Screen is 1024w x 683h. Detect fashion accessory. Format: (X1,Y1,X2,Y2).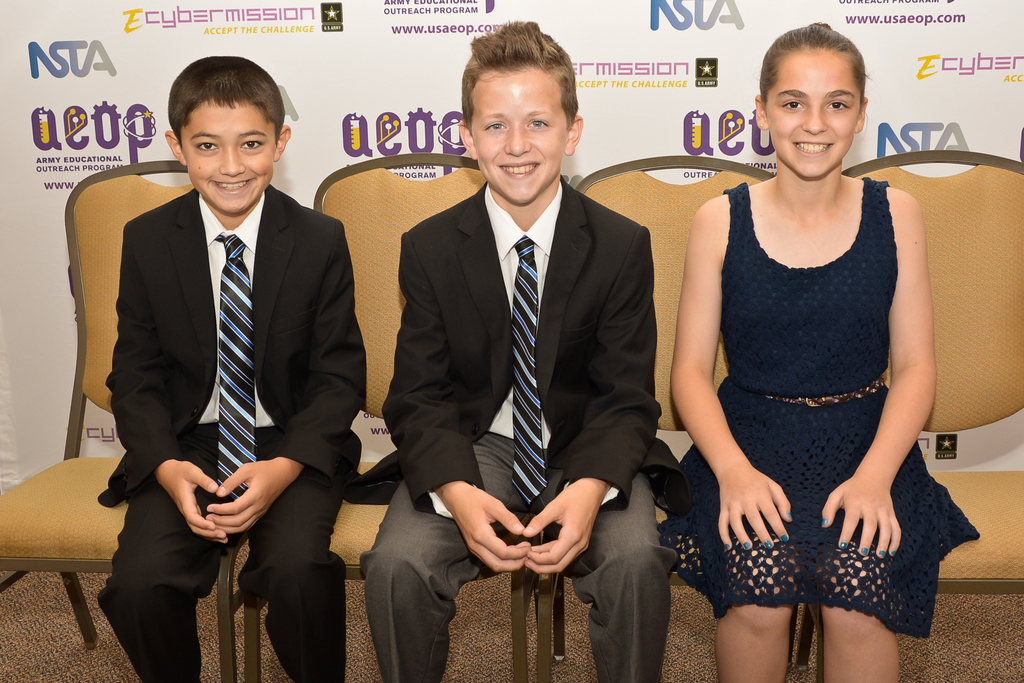
(763,540,773,549).
